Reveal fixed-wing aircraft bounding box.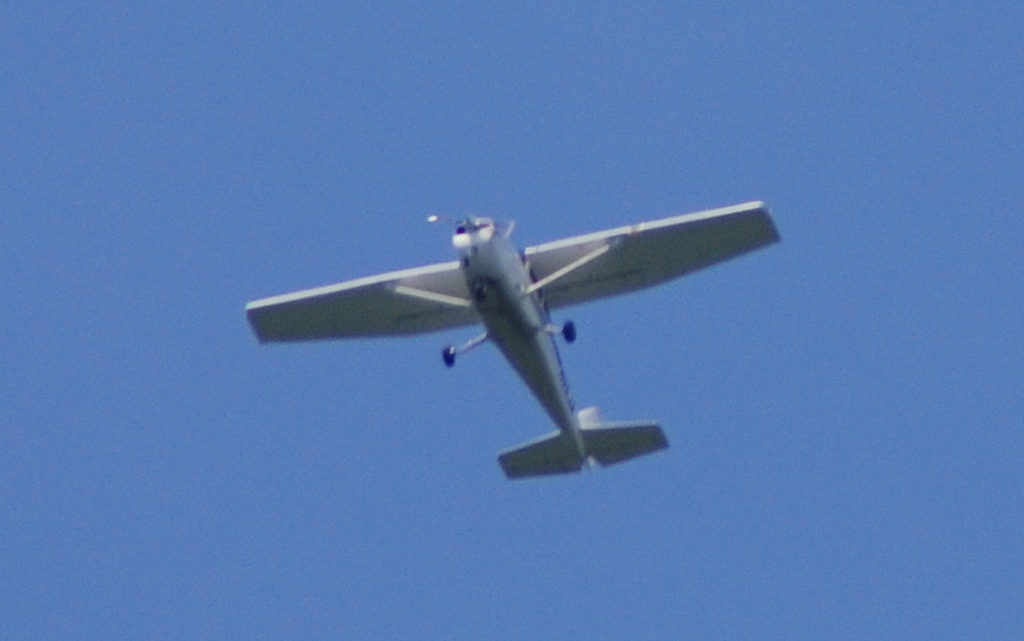
Revealed: rect(233, 206, 774, 482).
